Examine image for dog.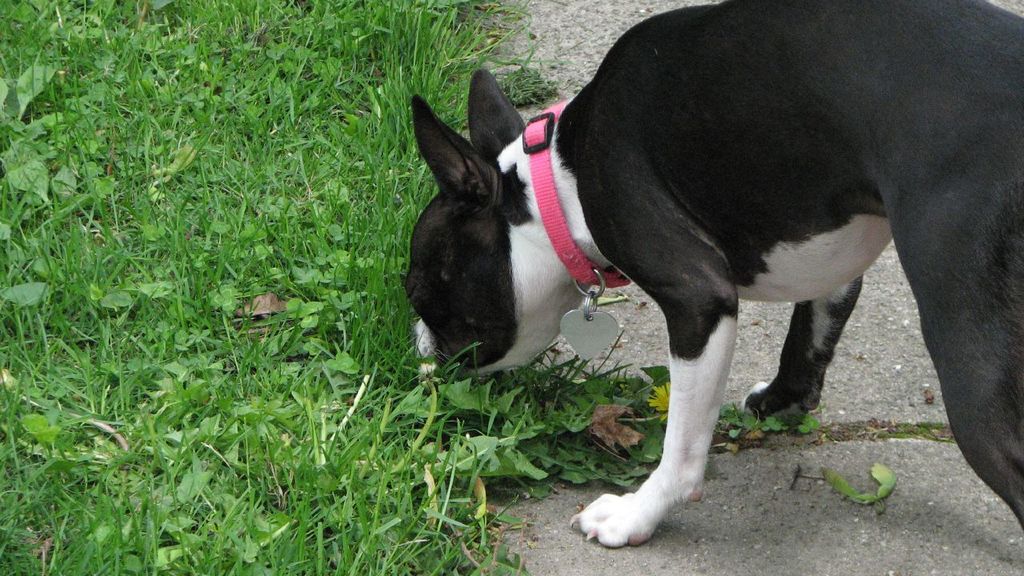
Examination result: BBox(401, 0, 1023, 549).
